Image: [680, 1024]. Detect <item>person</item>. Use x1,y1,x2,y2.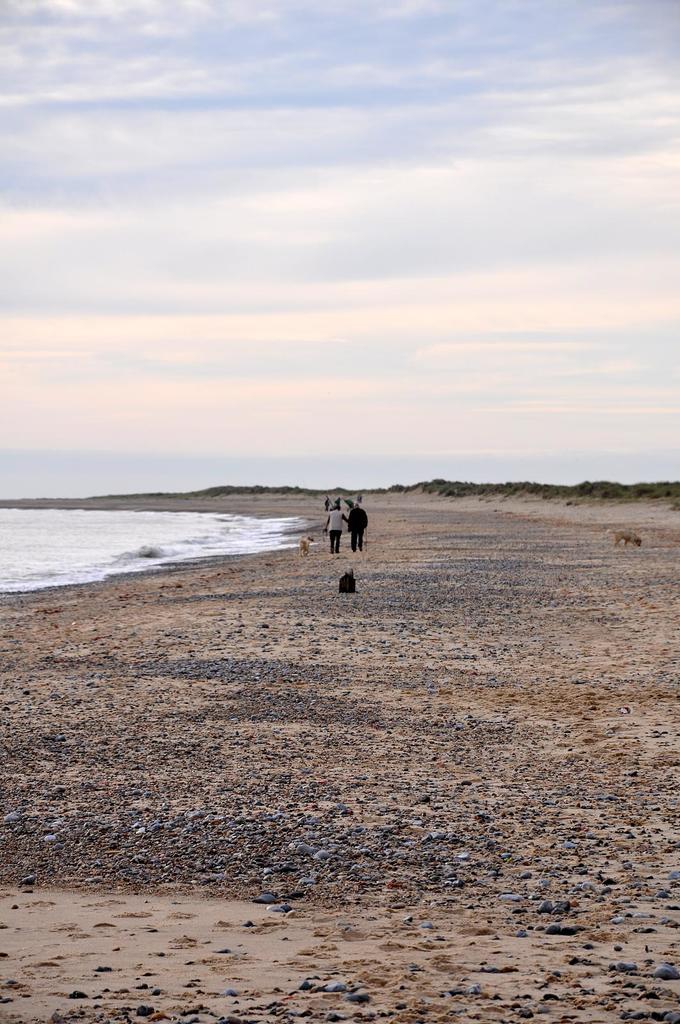
324,504,351,555.
